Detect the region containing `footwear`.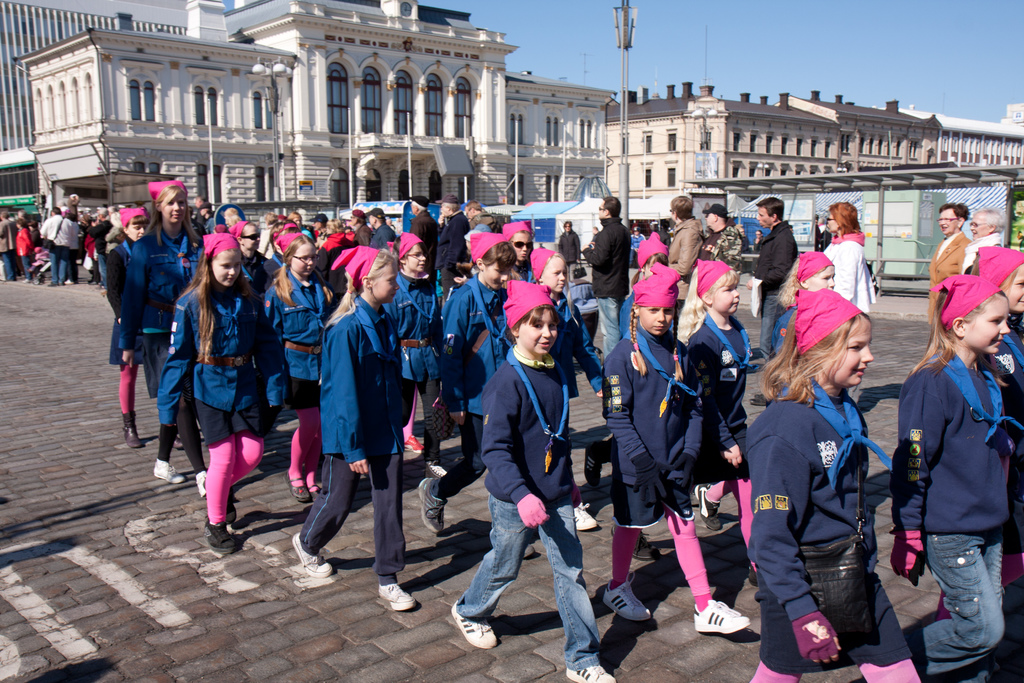
[377,583,417,609].
